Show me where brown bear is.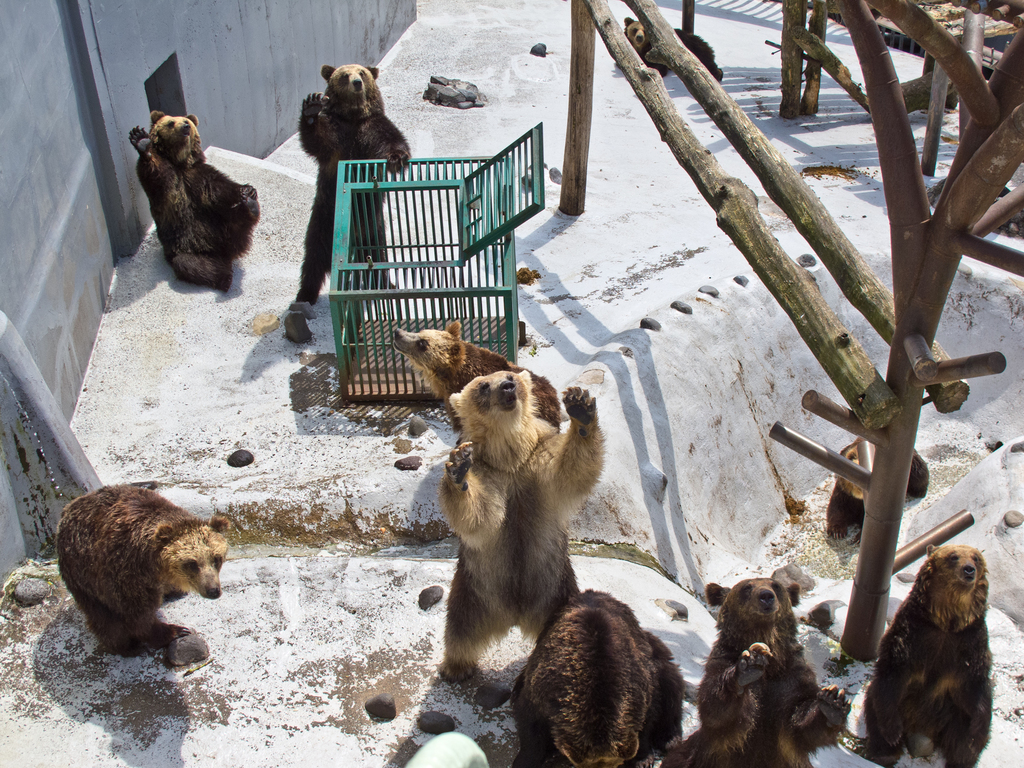
brown bear is at Rect(294, 61, 411, 304).
